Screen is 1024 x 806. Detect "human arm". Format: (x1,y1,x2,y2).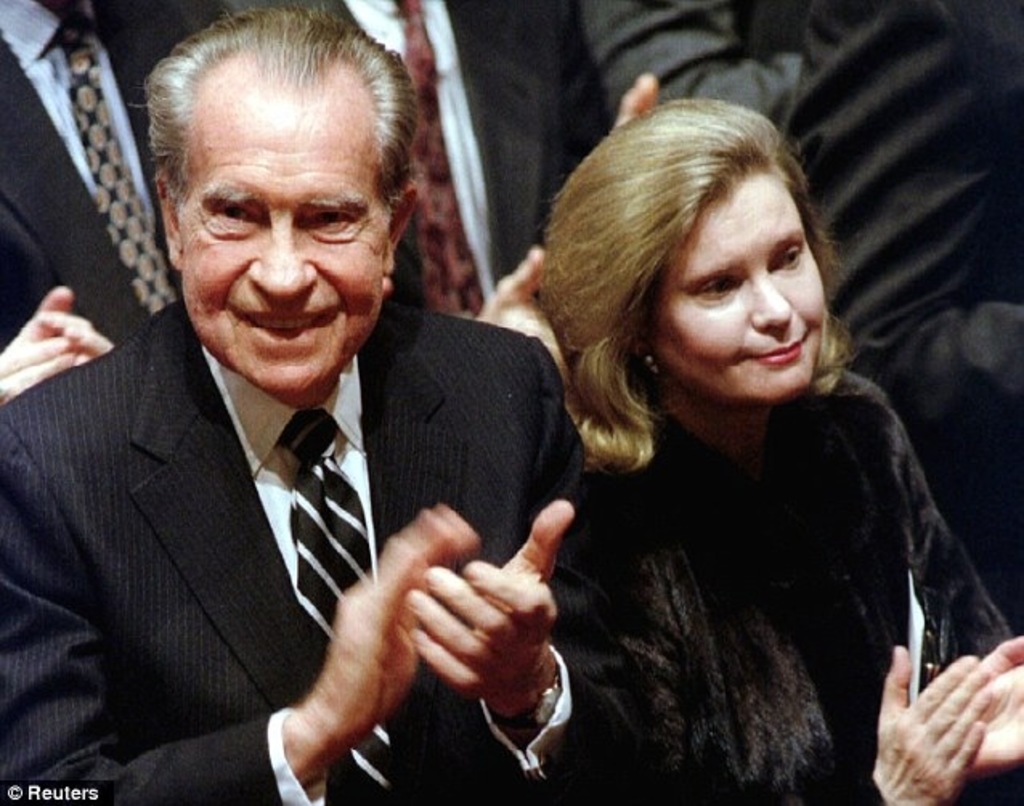
(602,69,663,133).
